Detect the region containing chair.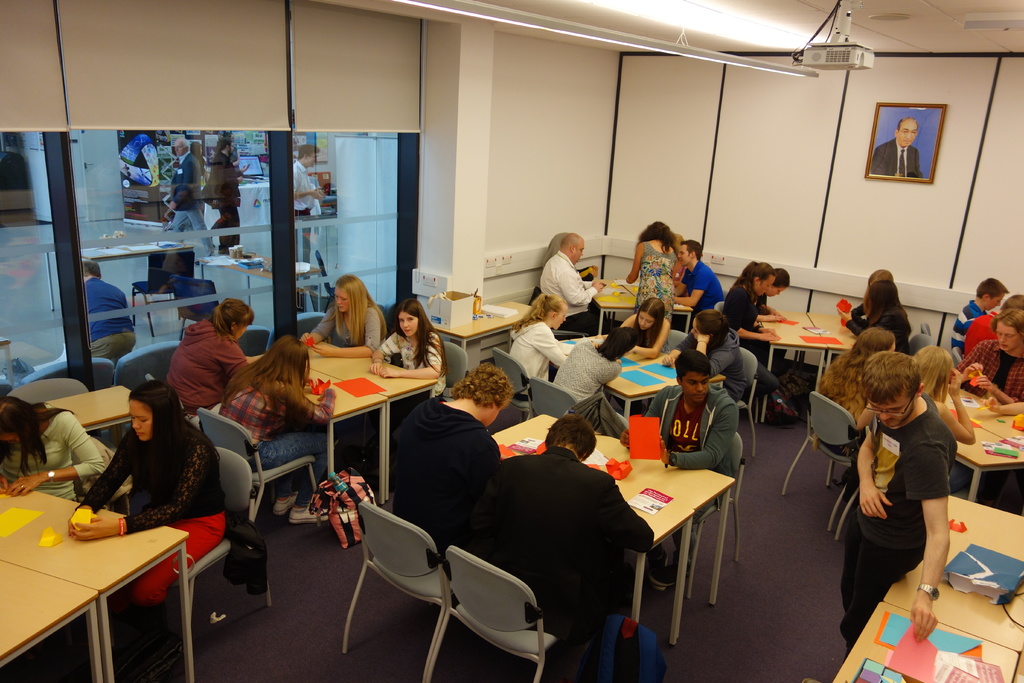
detection(950, 342, 963, 366).
